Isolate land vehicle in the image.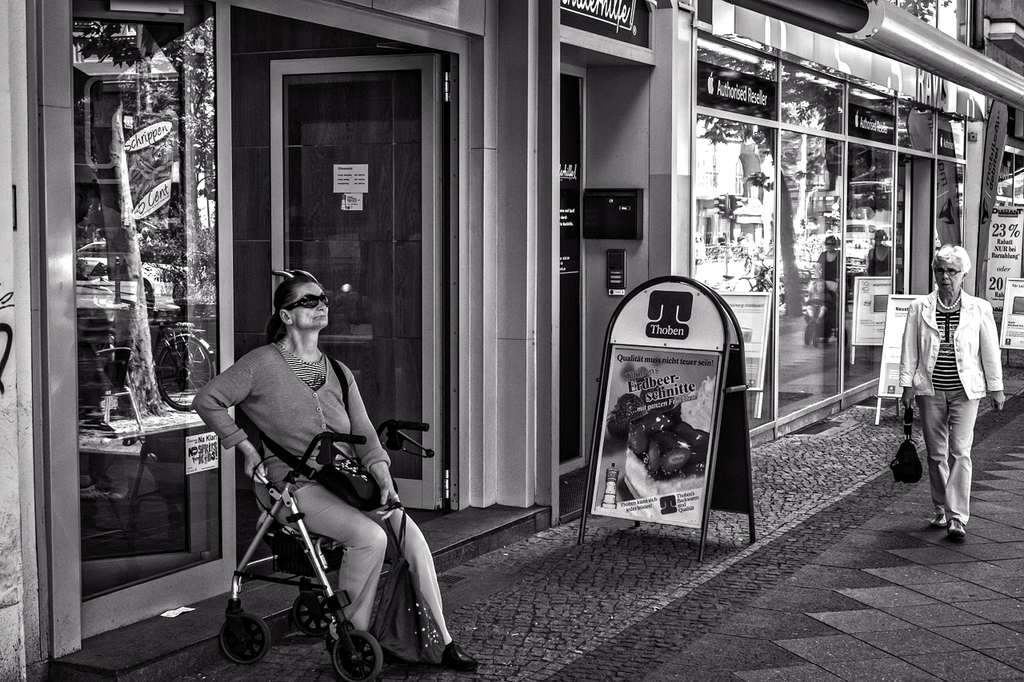
Isolated region: detection(174, 376, 464, 668).
